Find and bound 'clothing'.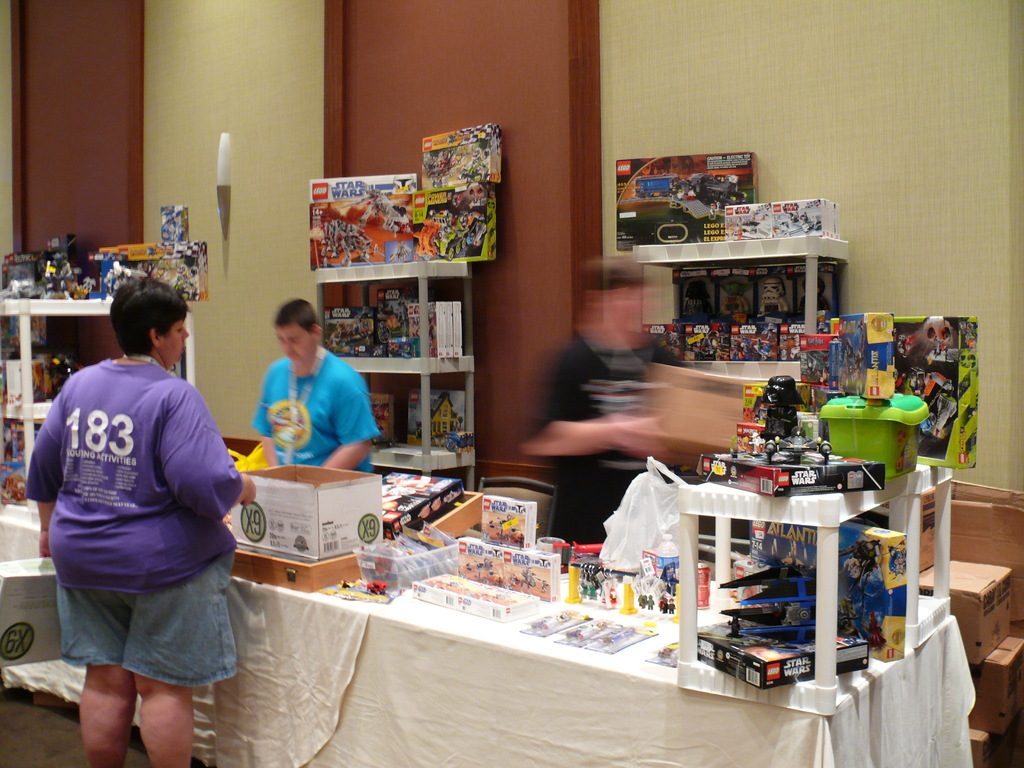
Bound: <box>512,326,689,540</box>.
